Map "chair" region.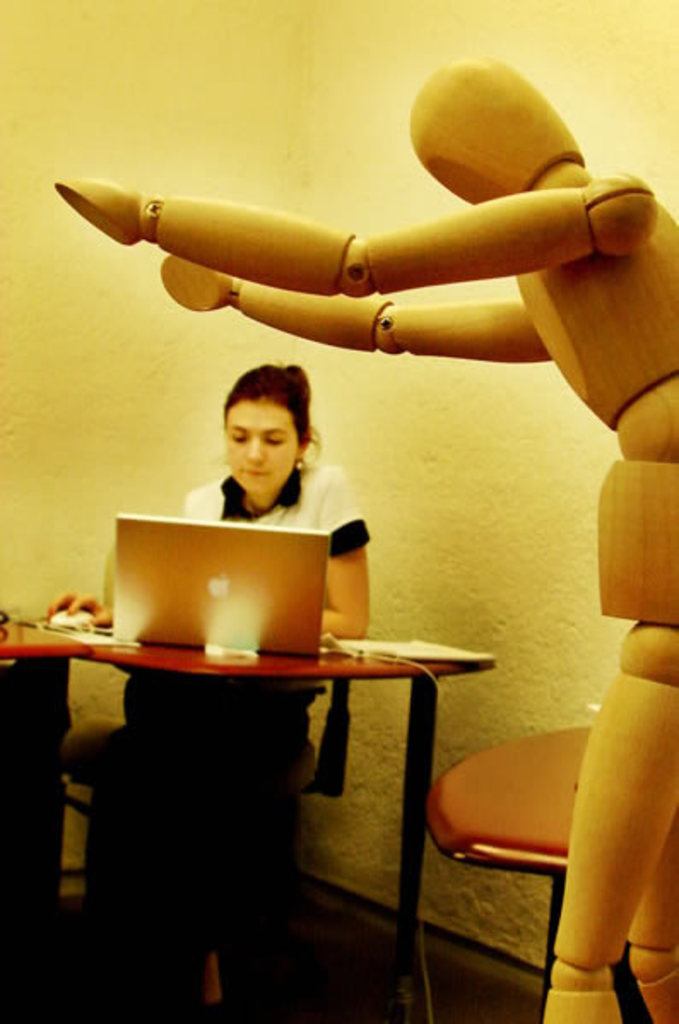
Mapped to locate(53, 679, 354, 1010).
